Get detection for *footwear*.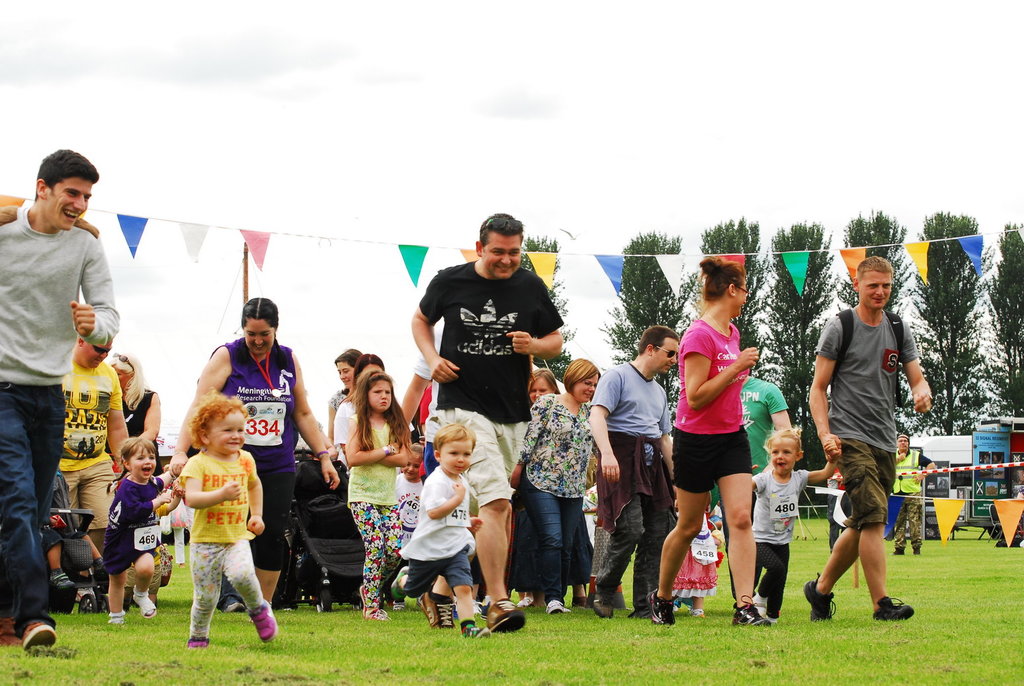
Detection: (361, 587, 390, 622).
